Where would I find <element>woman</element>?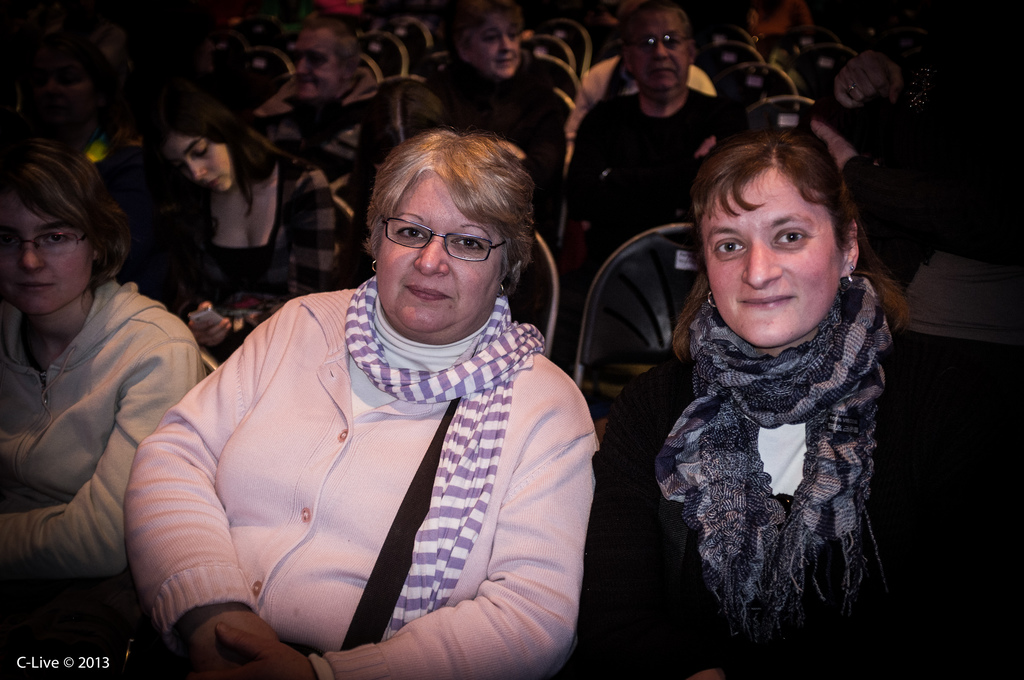
At rect(420, 0, 577, 239).
